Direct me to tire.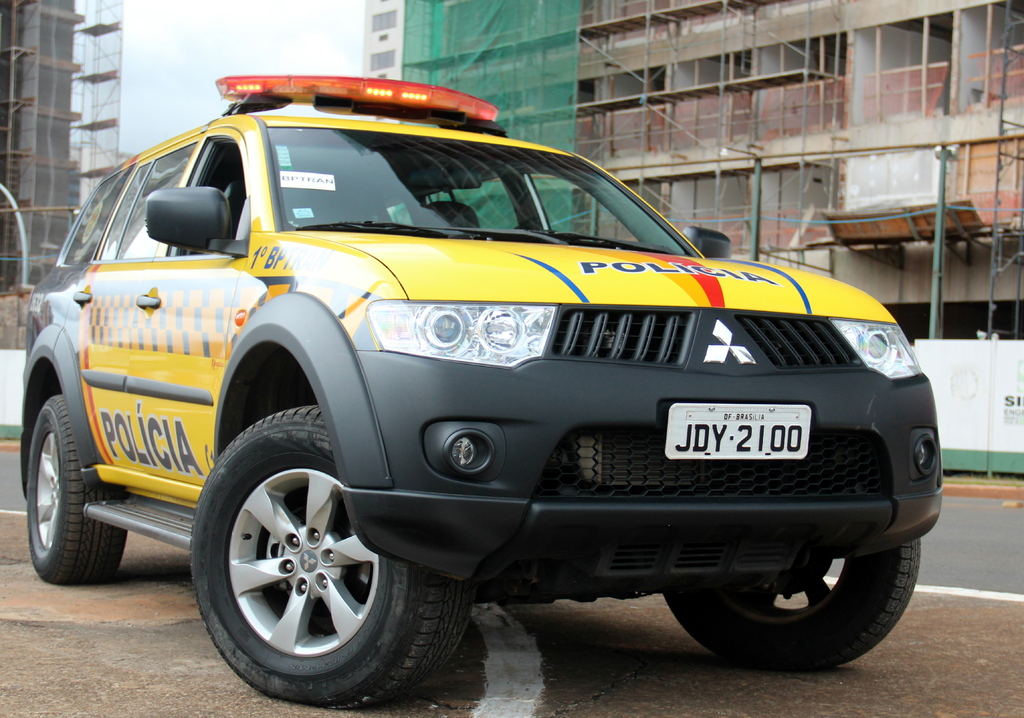
Direction: Rect(16, 360, 115, 610).
